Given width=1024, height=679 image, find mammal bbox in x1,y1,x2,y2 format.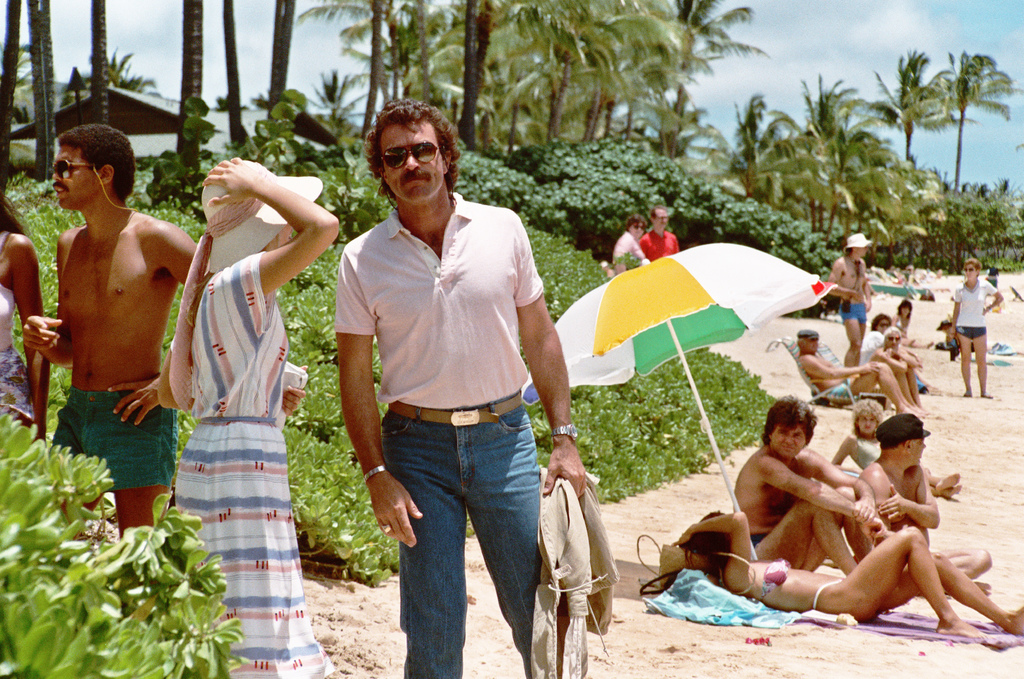
639,202,676,257.
